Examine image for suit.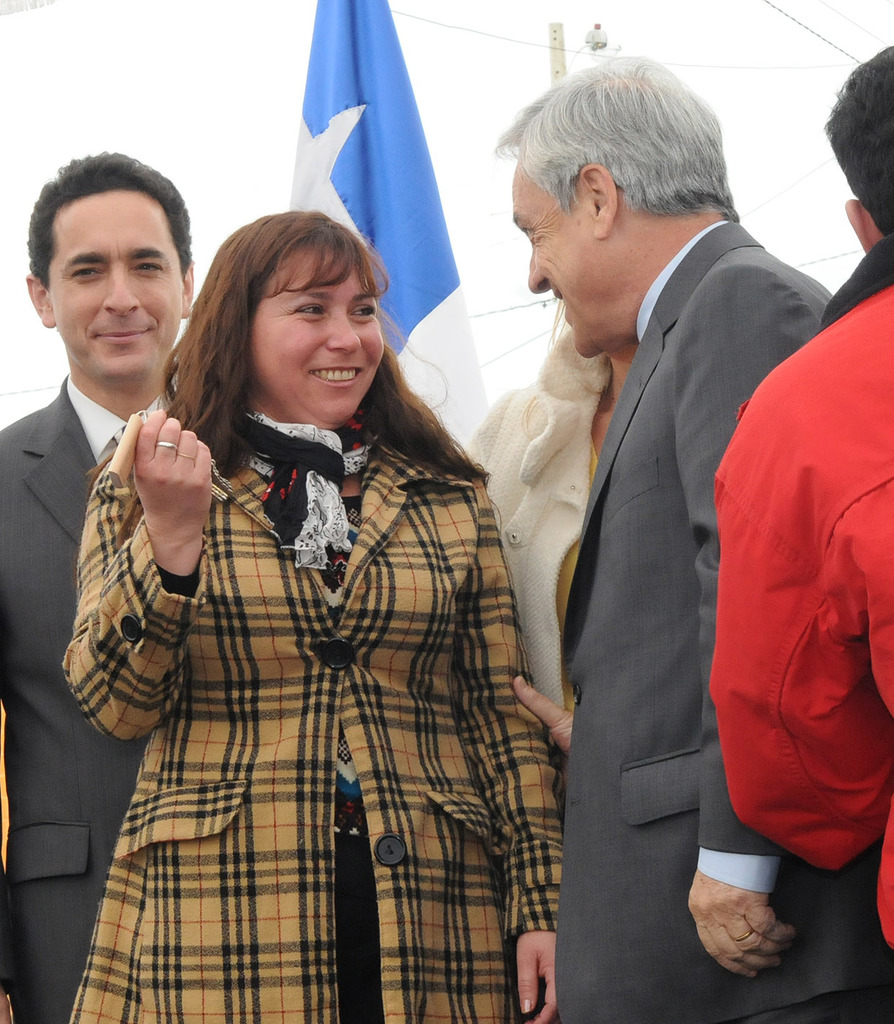
Examination result: select_region(0, 370, 180, 1023).
